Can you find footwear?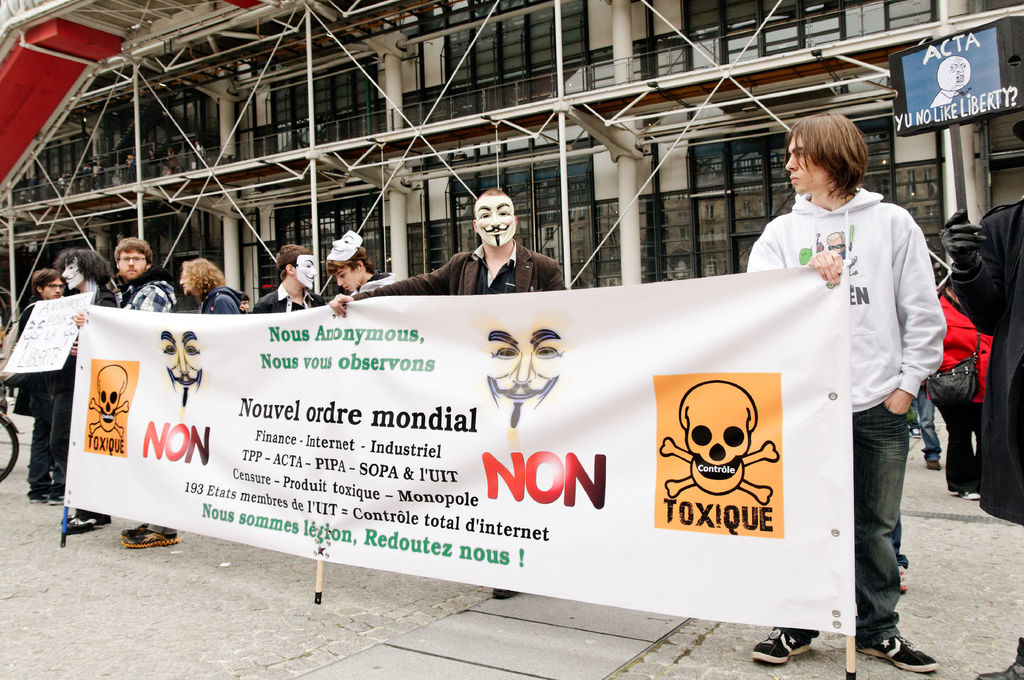
Yes, bounding box: <region>898, 565, 911, 593</region>.
